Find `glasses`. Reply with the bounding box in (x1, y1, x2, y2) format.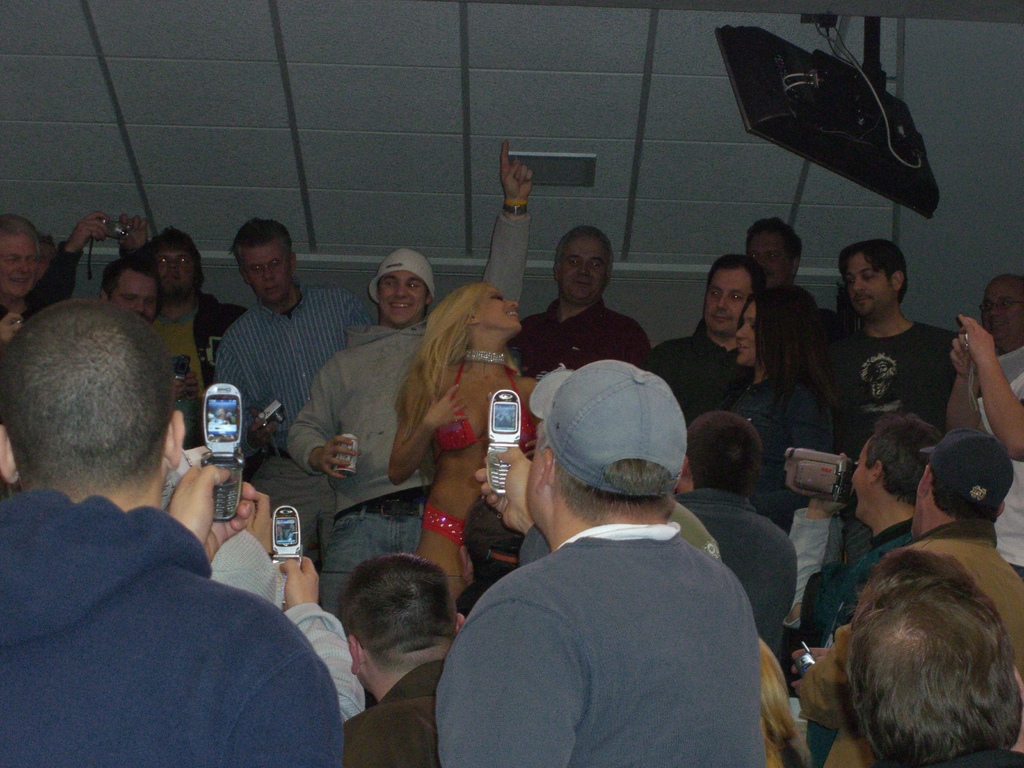
(972, 299, 1023, 314).
